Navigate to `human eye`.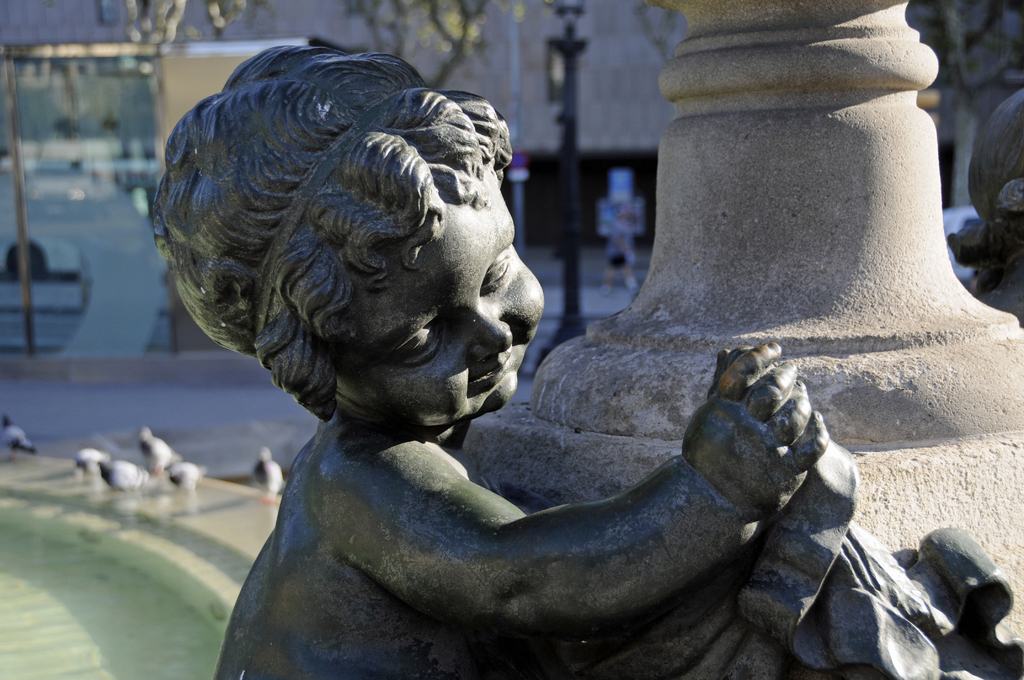
Navigation target: locate(479, 251, 513, 293).
